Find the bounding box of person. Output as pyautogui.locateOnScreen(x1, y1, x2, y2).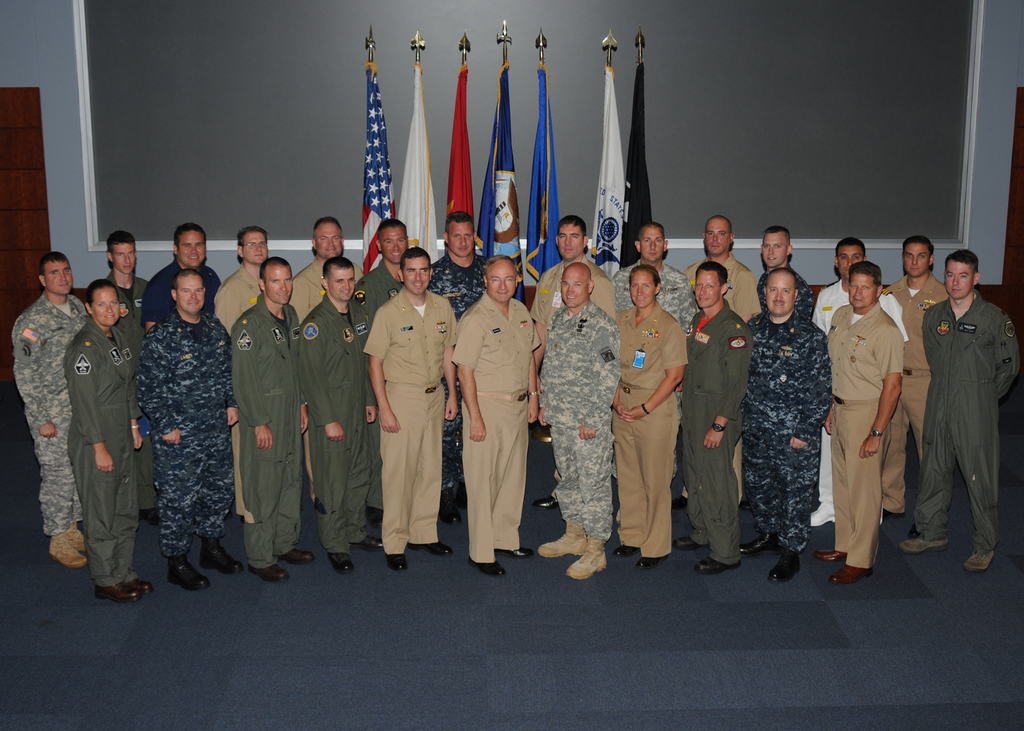
pyautogui.locateOnScreen(214, 225, 268, 333).
